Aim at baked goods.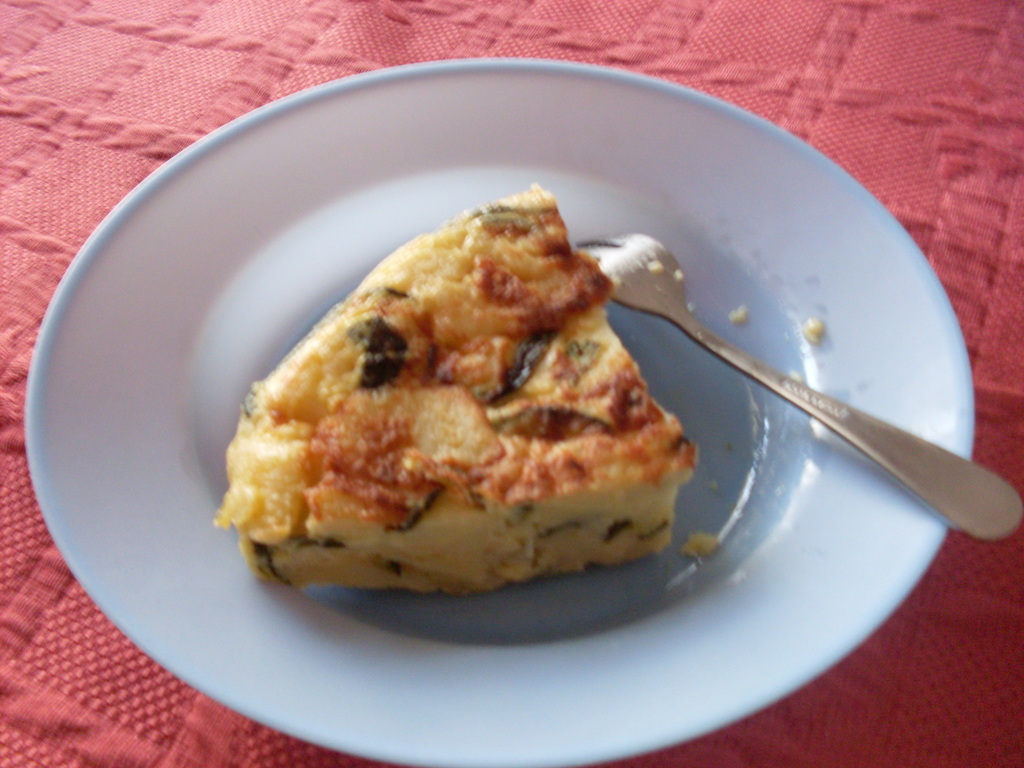
Aimed at BBox(211, 175, 698, 598).
